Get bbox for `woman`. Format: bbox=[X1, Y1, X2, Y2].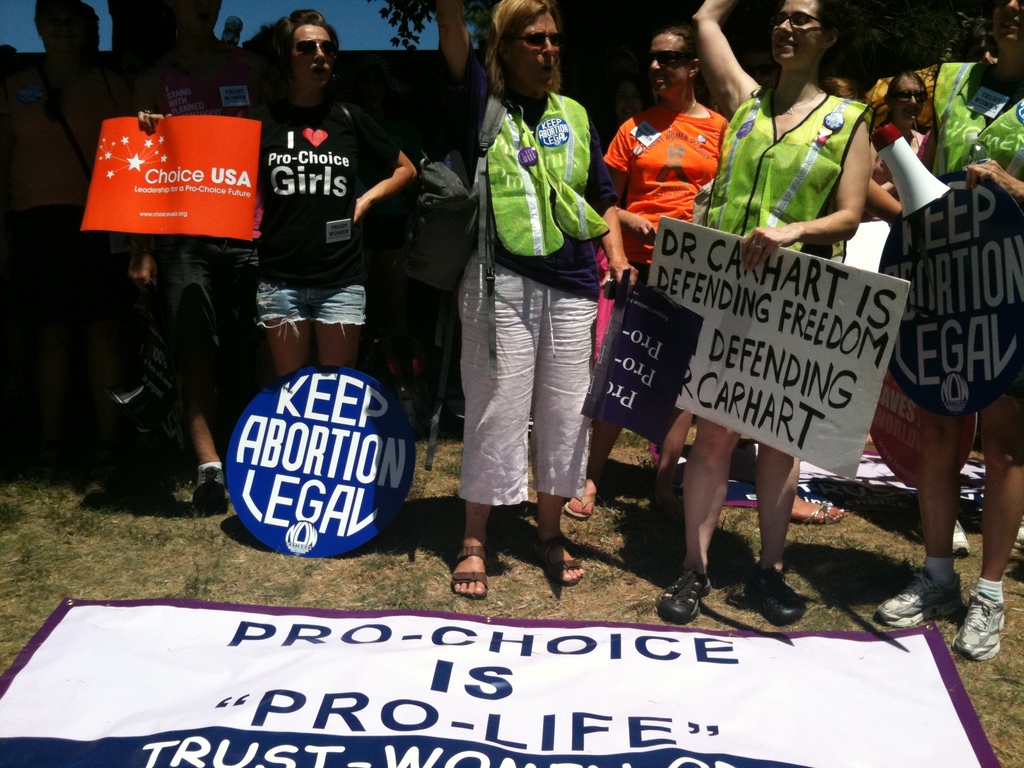
bbox=[568, 20, 729, 513].
